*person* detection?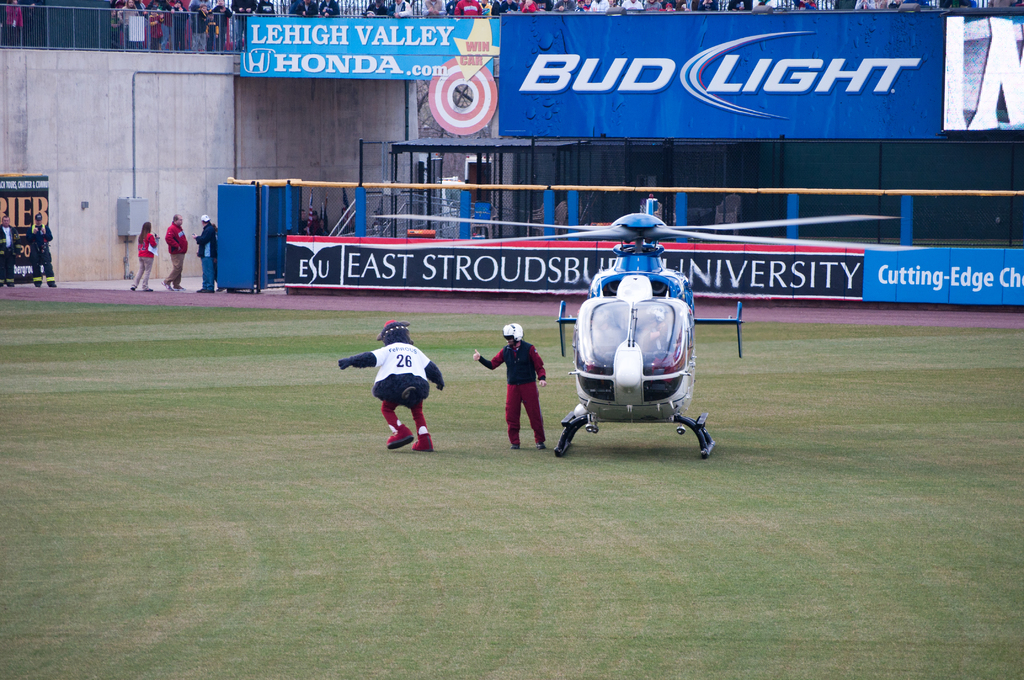
bbox=(28, 208, 60, 292)
